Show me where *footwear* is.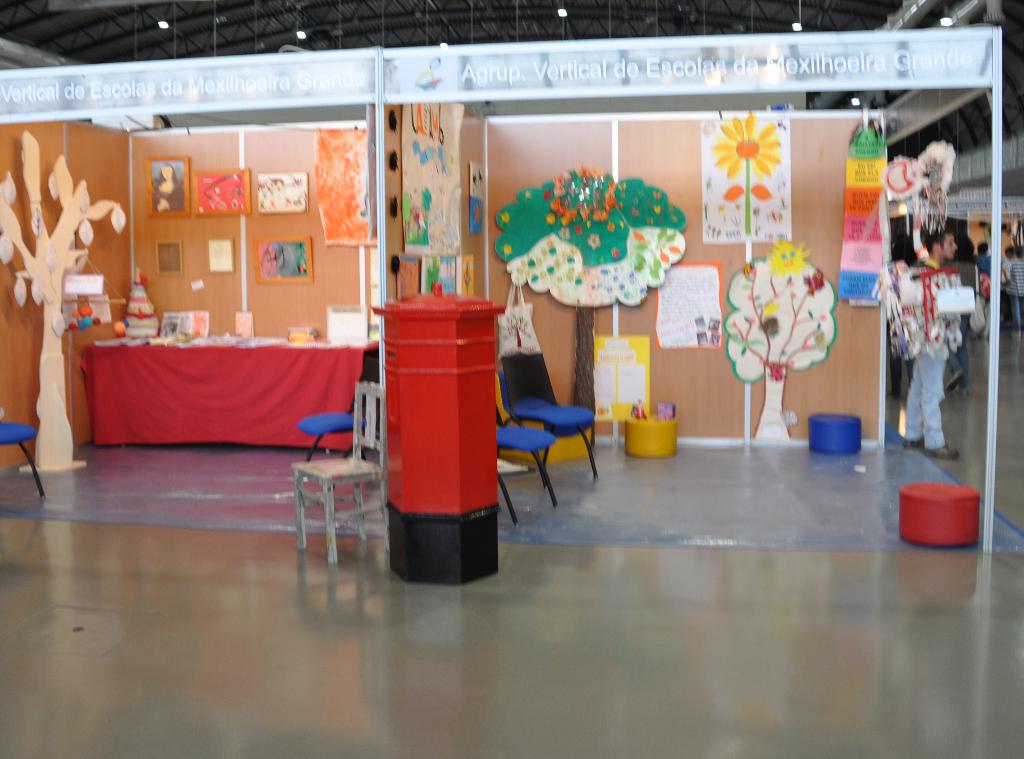
*footwear* is at {"x1": 928, "y1": 442, "x2": 958, "y2": 461}.
